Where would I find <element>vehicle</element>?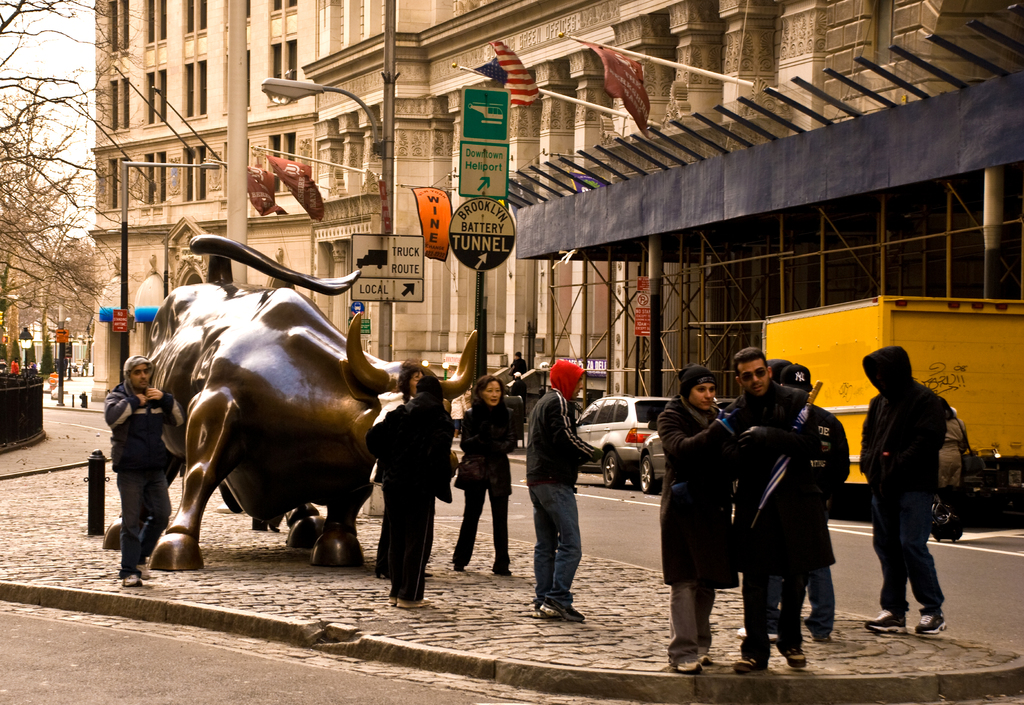
At x1=764 y1=290 x2=1023 y2=499.
